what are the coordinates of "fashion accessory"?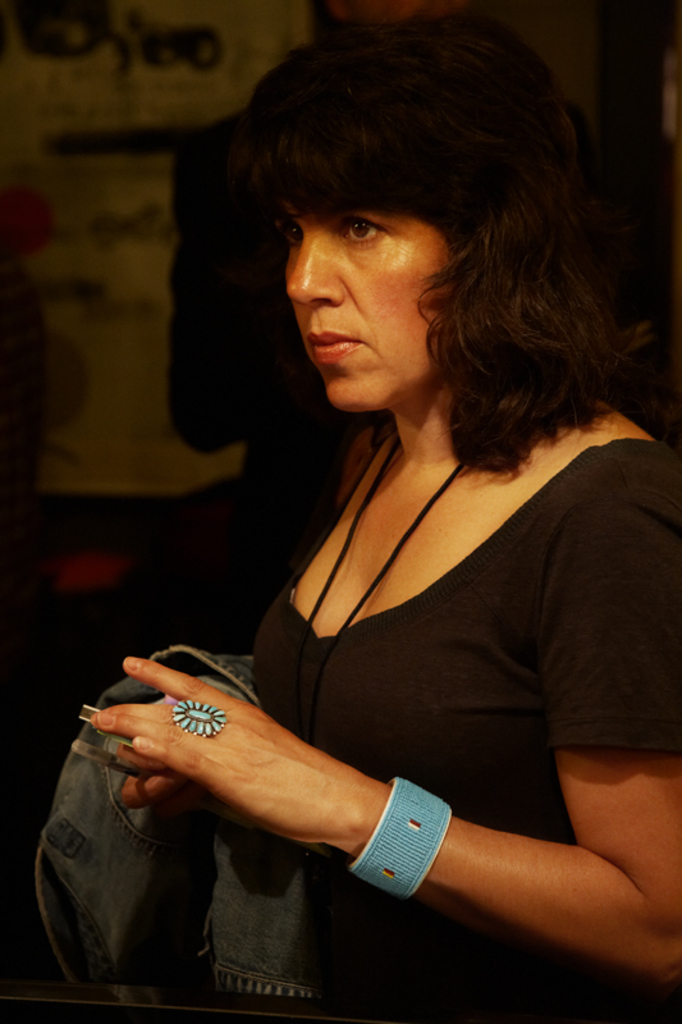
pyautogui.locateOnScreen(351, 778, 452, 896).
